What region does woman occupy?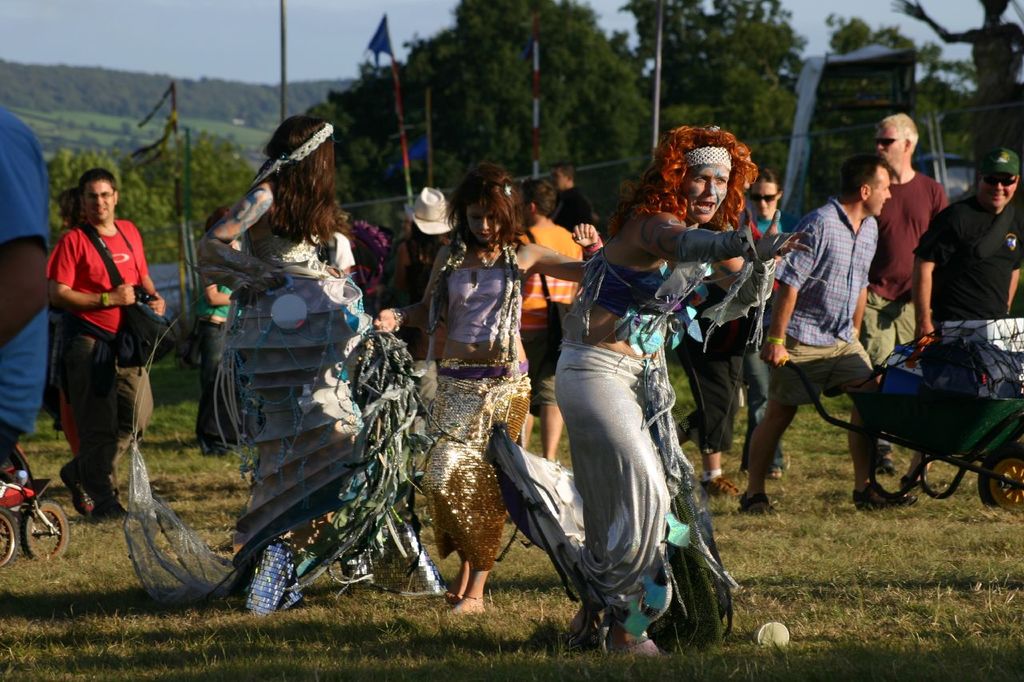
BBox(746, 166, 798, 481).
